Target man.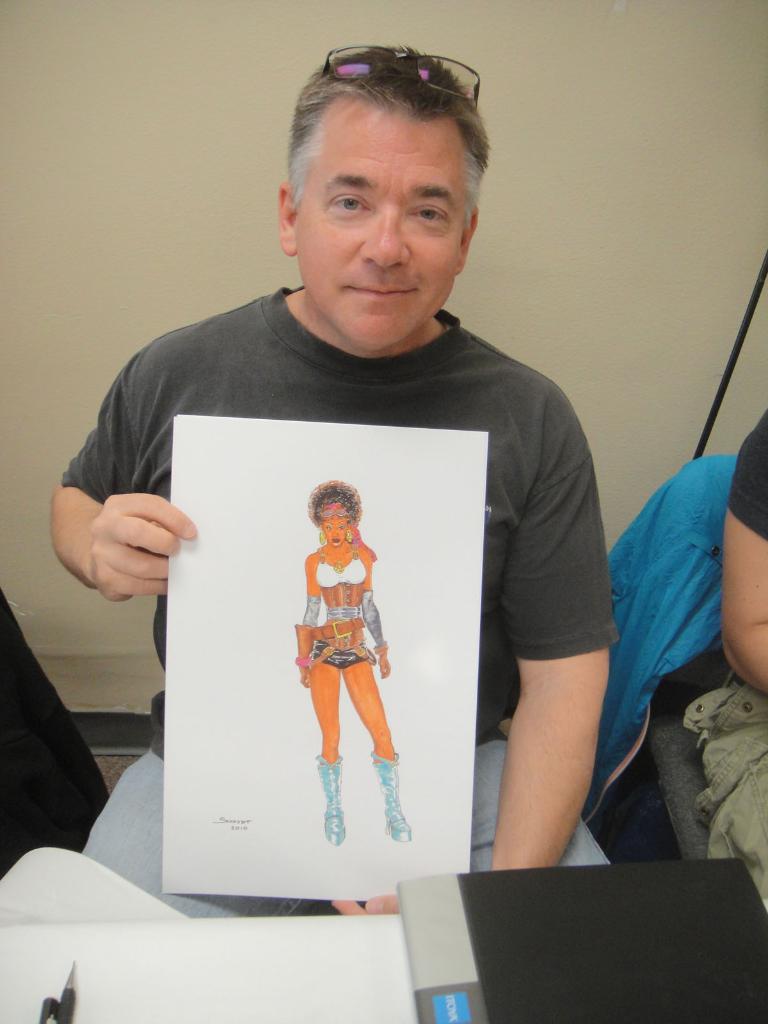
Target region: [x1=86, y1=88, x2=632, y2=921].
